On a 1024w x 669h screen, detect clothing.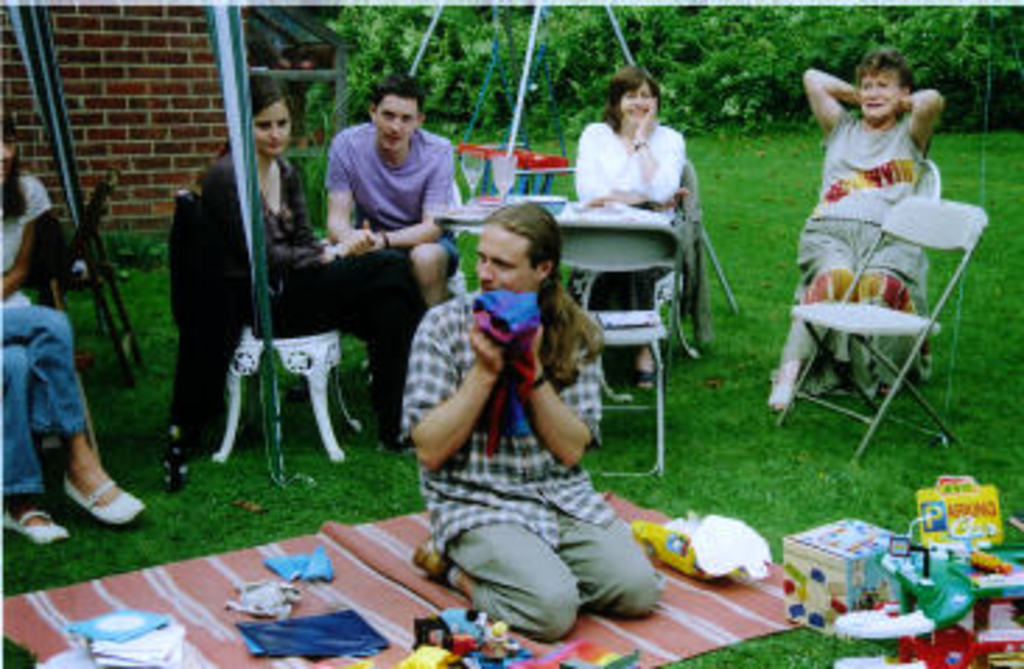
185:137:428:428.
